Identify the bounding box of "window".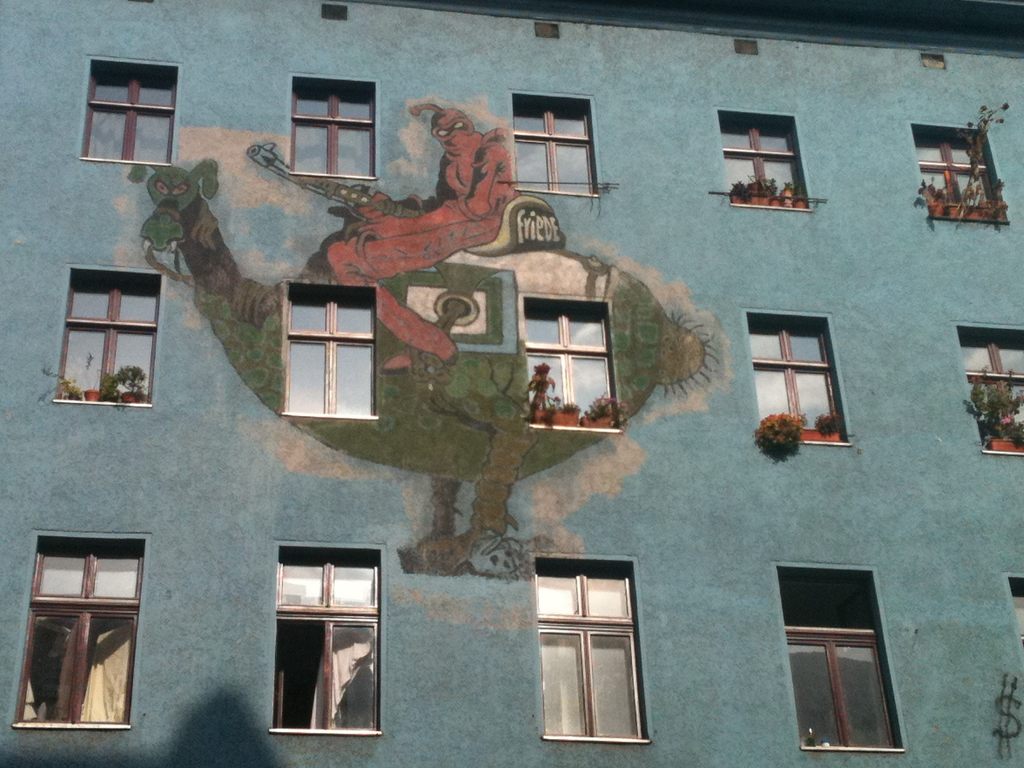
{"x1": 1007, "y1": 573, "x2": 1023, "y2": 651}.
